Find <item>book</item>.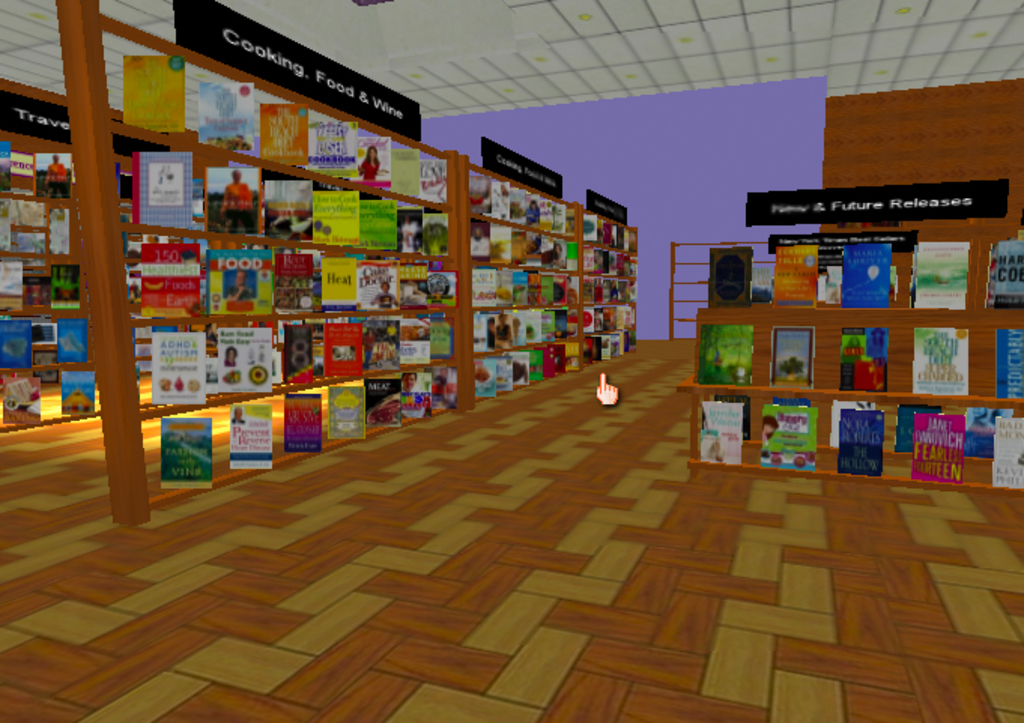
box(209, 171, 259, 236).
